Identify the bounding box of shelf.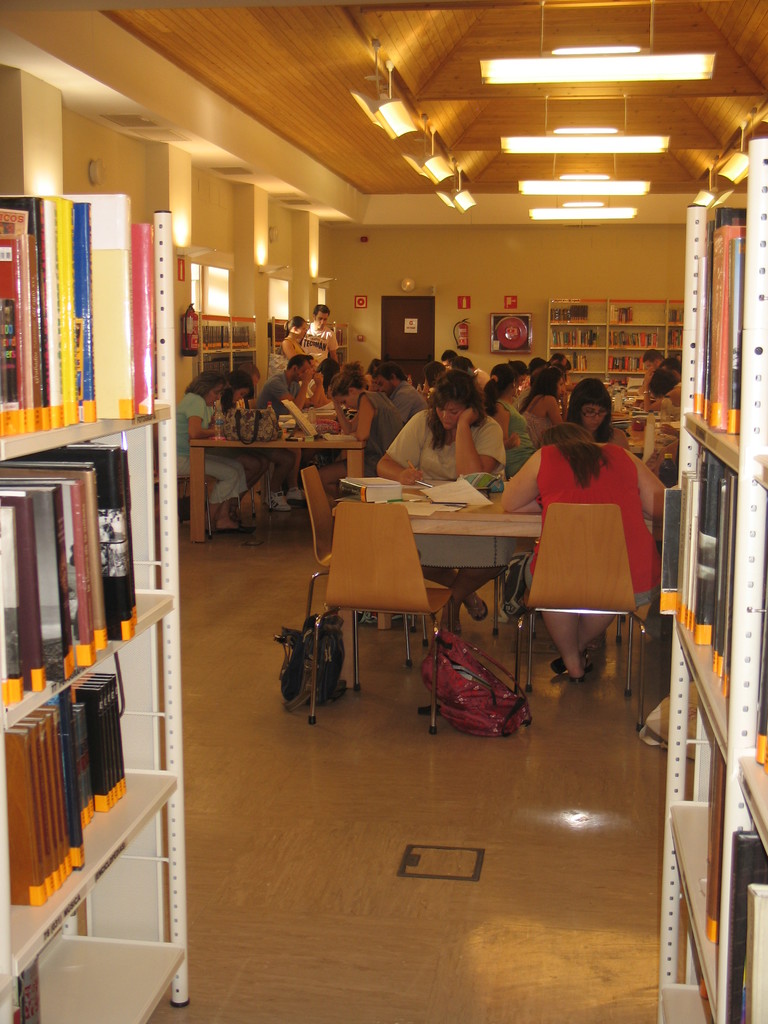
(left=3, top=342, right=193, bottom=995).
